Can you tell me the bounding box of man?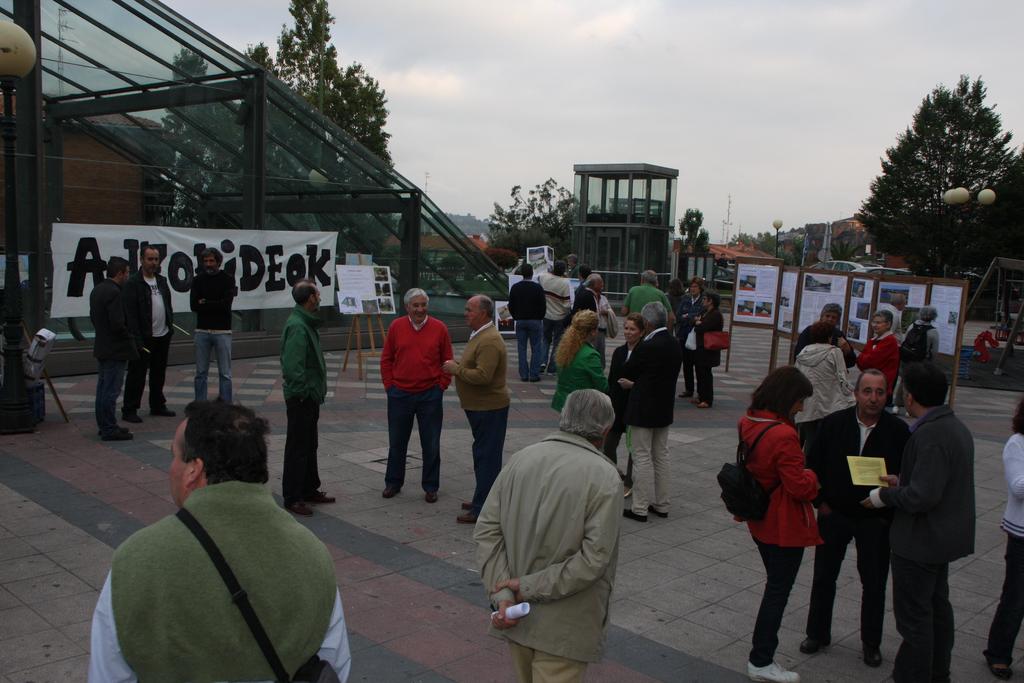
locate(138, 242, 173, 432).
